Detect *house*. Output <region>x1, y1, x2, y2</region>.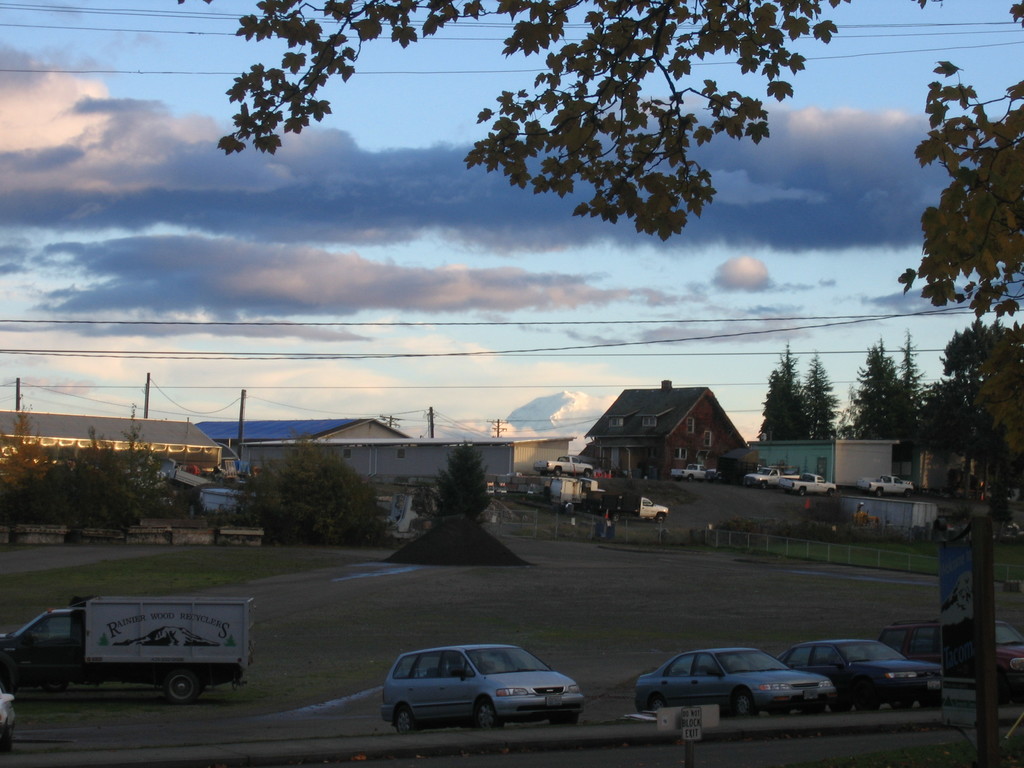
<region>739, 433, 890, 494</region>.
